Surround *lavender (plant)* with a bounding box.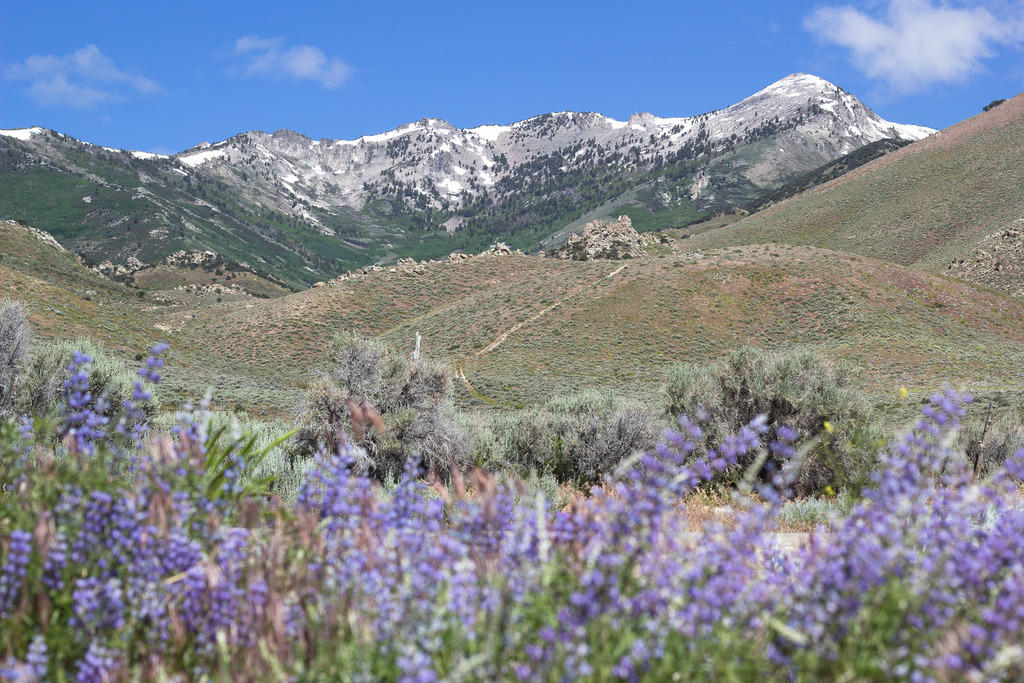
box=[45, 534, 79, 615].
